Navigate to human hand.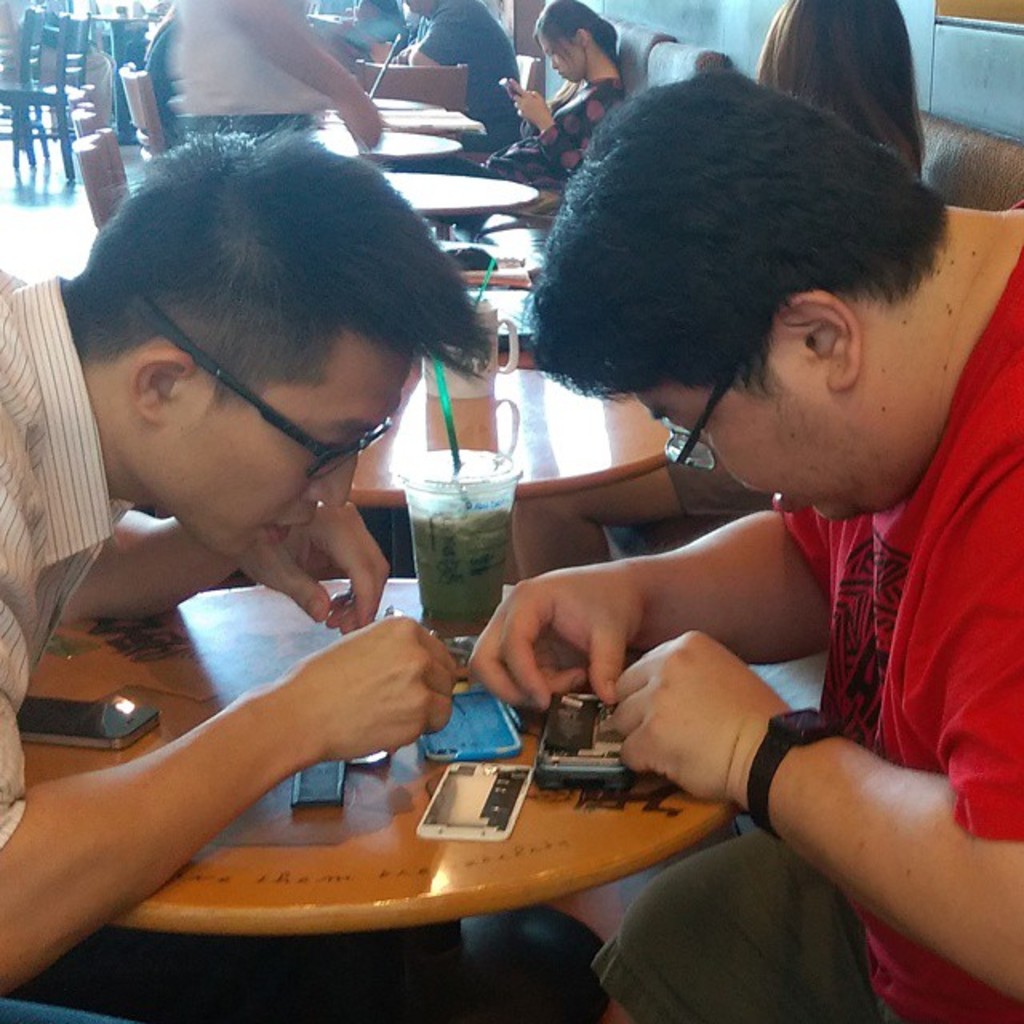
Navigation target: 466 565 648 712.
